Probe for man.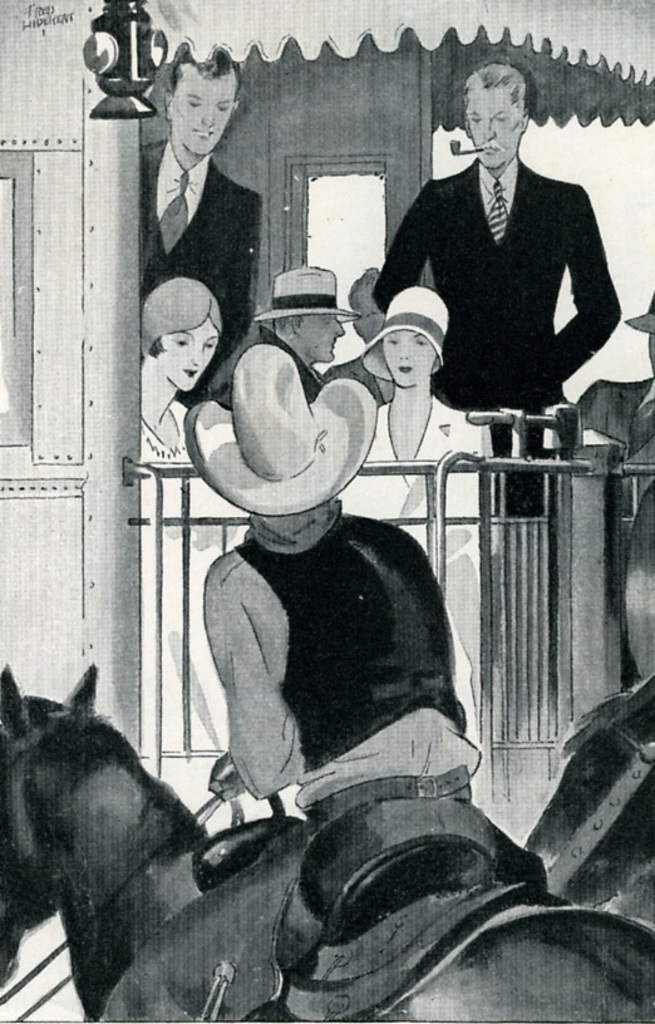
Probe result: [x1=104, y1=341, x2=537, y2=1023].
